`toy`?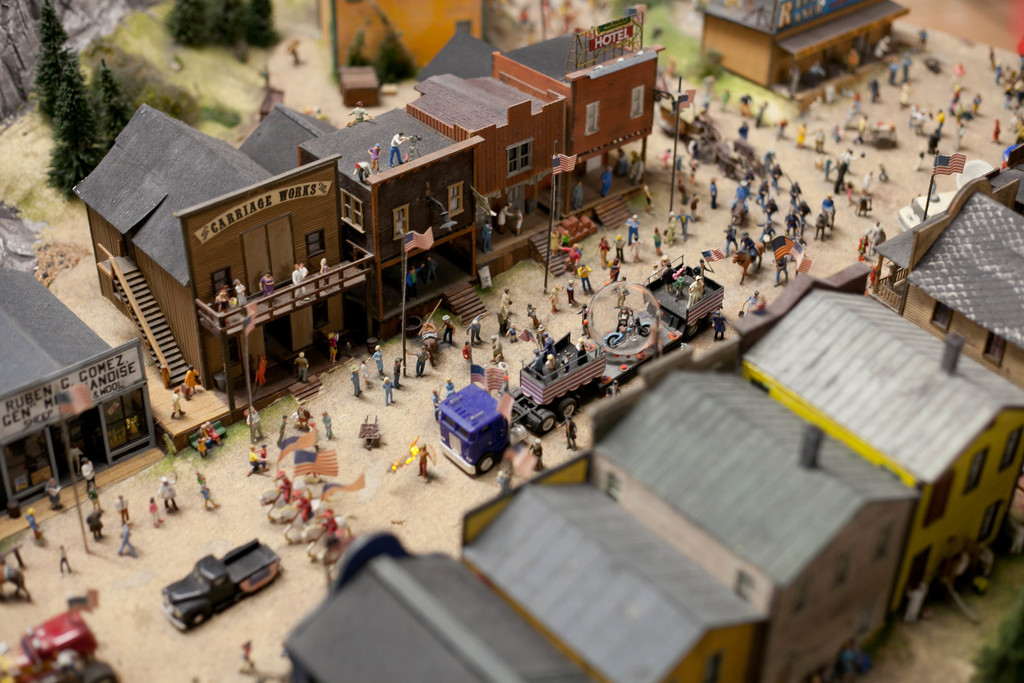
x1=854, y1=226, x2=891, y2=256
